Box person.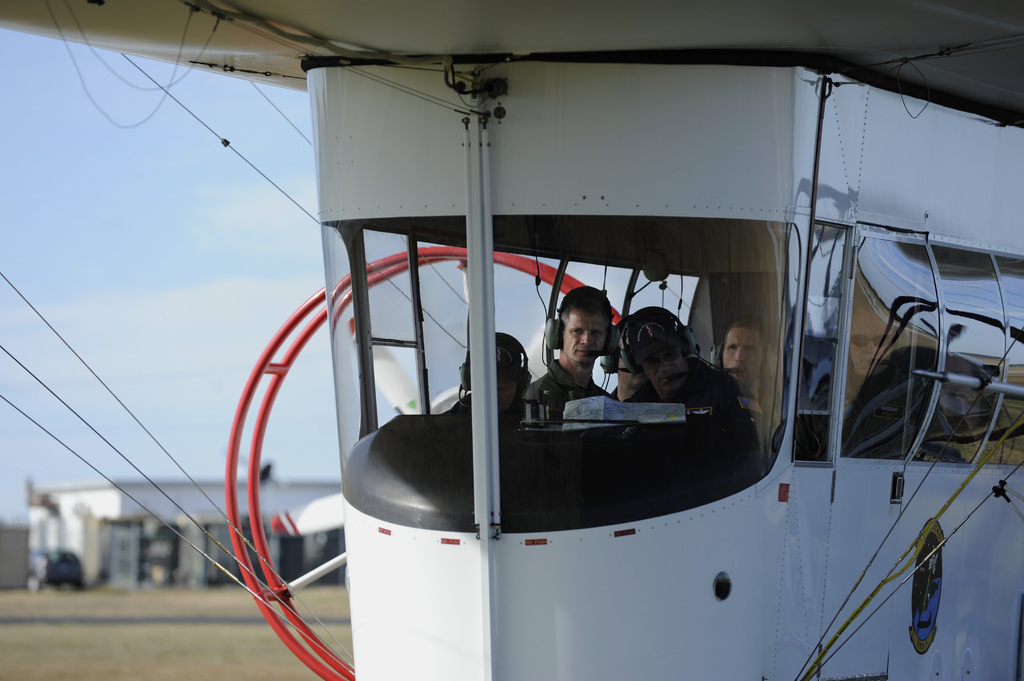
(600,317,651,406).
